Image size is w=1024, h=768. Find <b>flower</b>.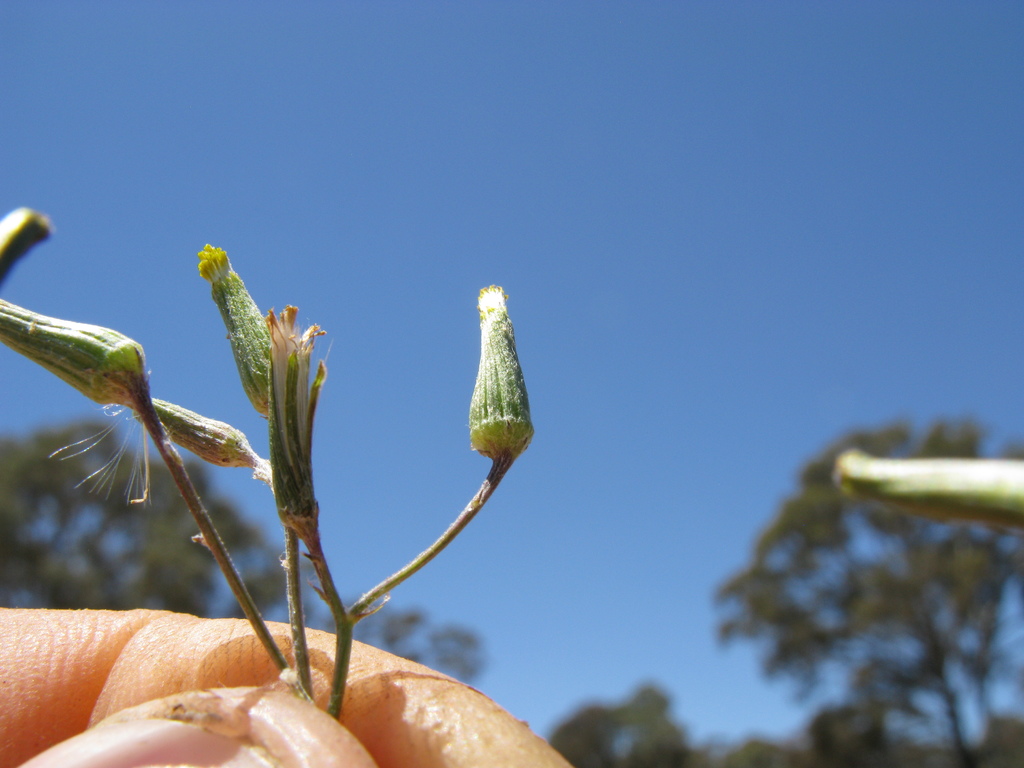
l=449, t=323, r=532, b=484.
